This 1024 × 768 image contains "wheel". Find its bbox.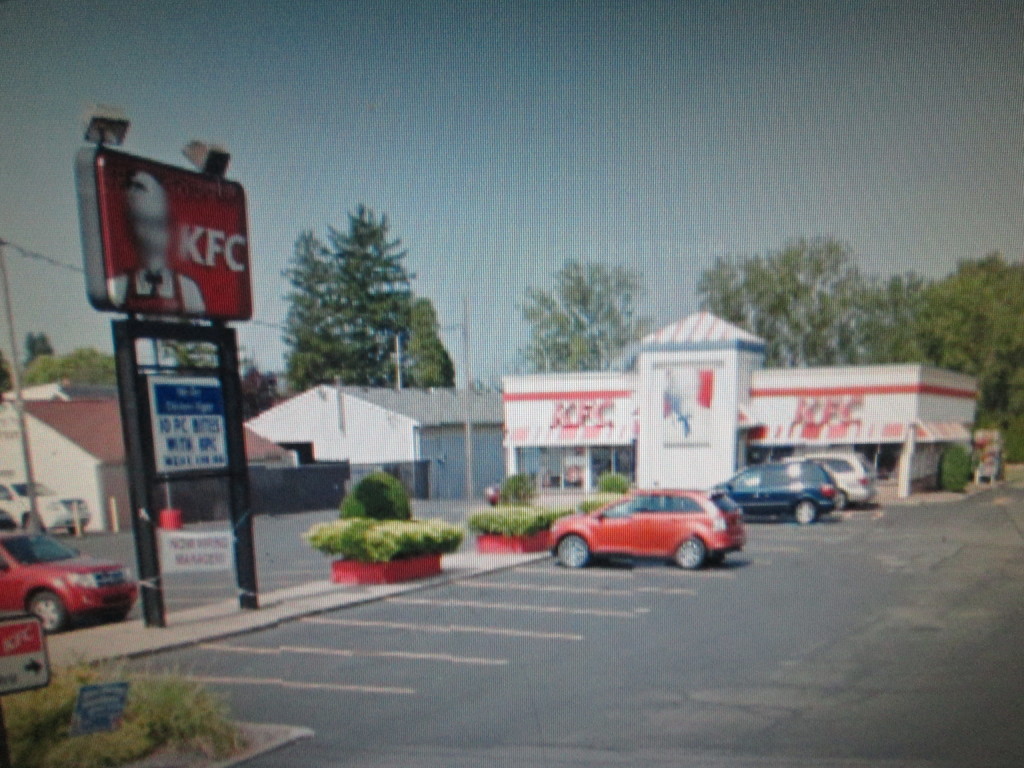
left=669, top=536, right=708, bottom=572.
